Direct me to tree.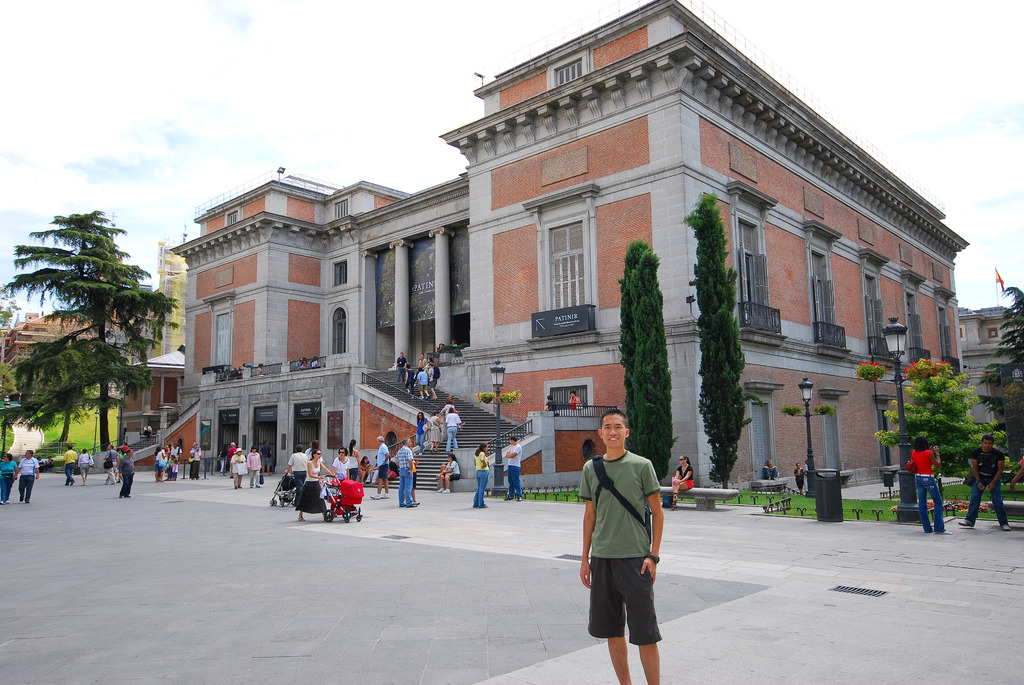
Direction: rect(981, 277, 1023, 473).
